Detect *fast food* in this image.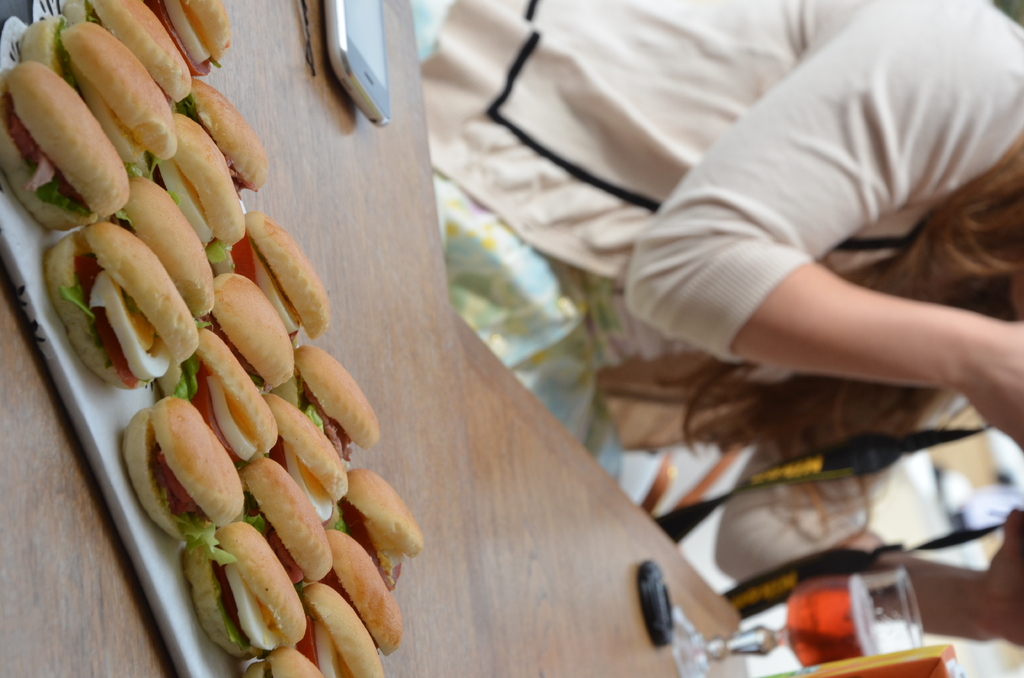
Detection: rect(178, 79, 269, 204).
